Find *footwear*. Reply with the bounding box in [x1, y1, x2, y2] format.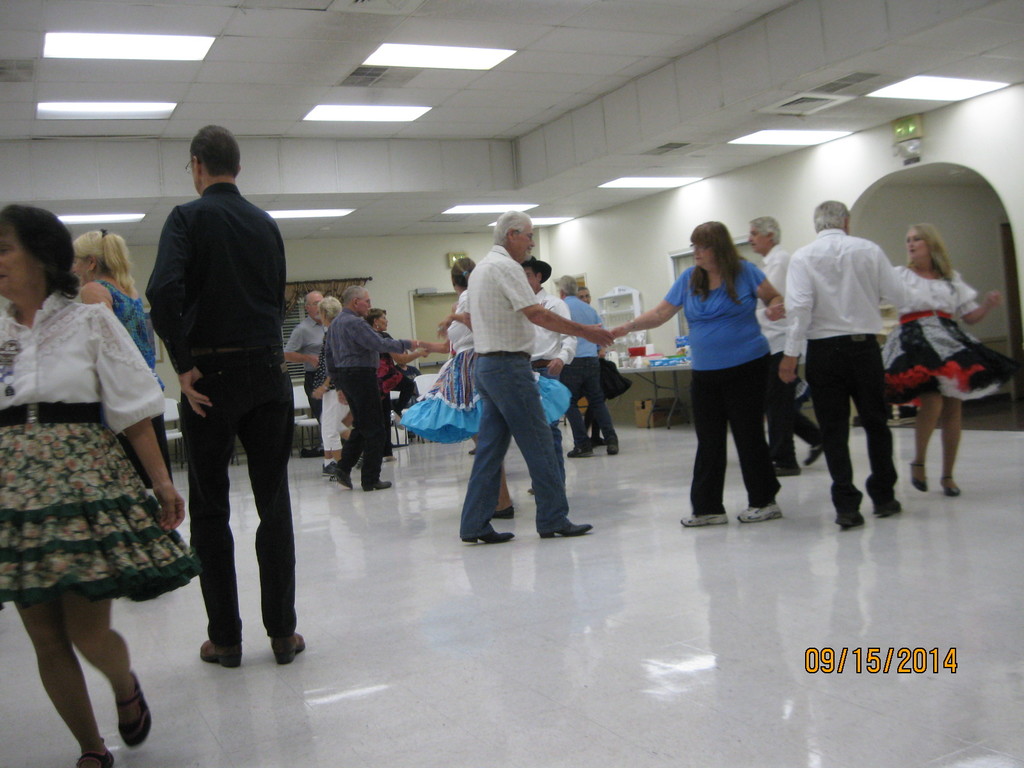
[332, 461, 353, 490].
